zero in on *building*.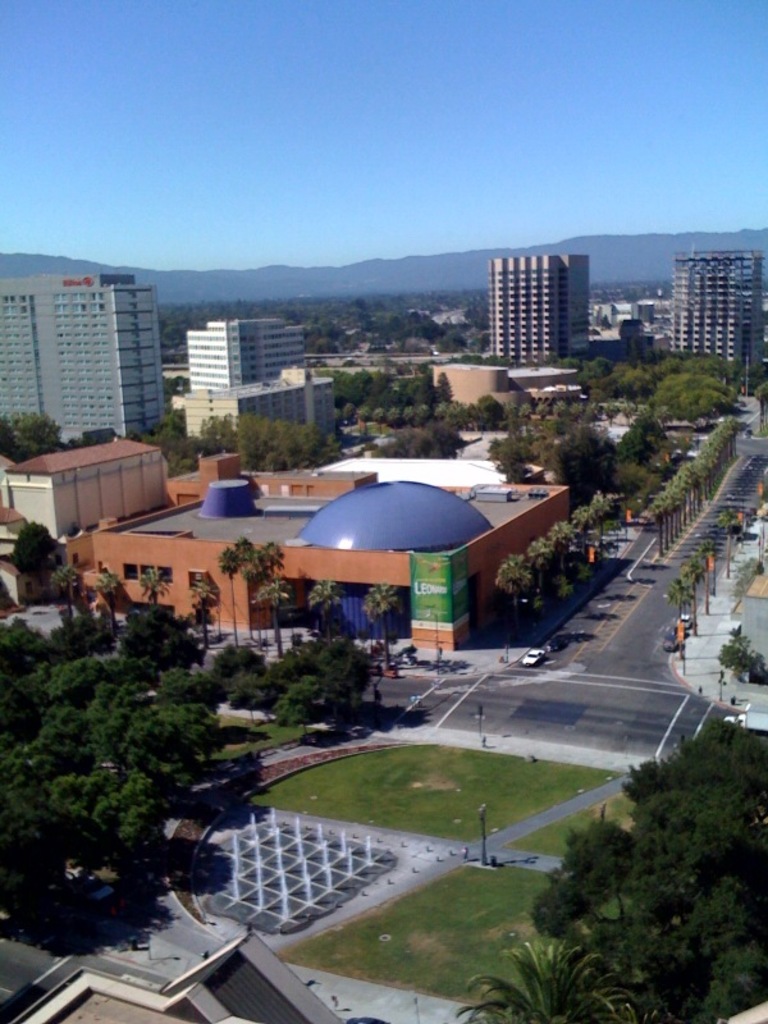
Zeroed in: [x1=671, y1=252, x2=767, y2=366].
